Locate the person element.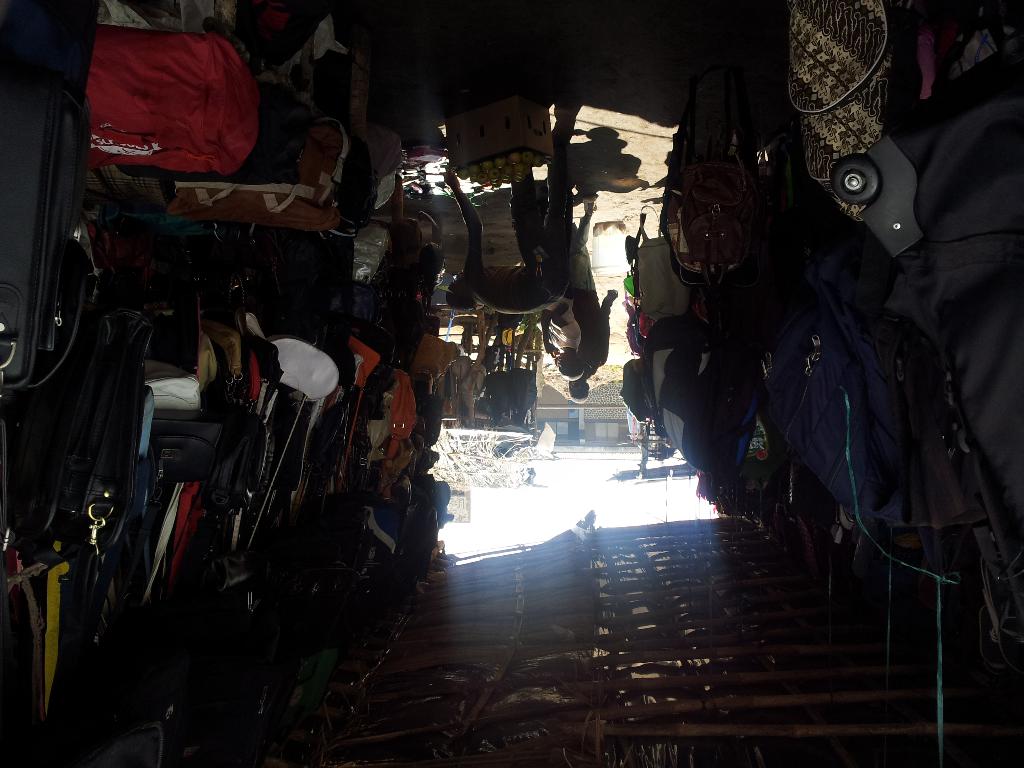
Element bbox: box(562, 216, 620, 403).
